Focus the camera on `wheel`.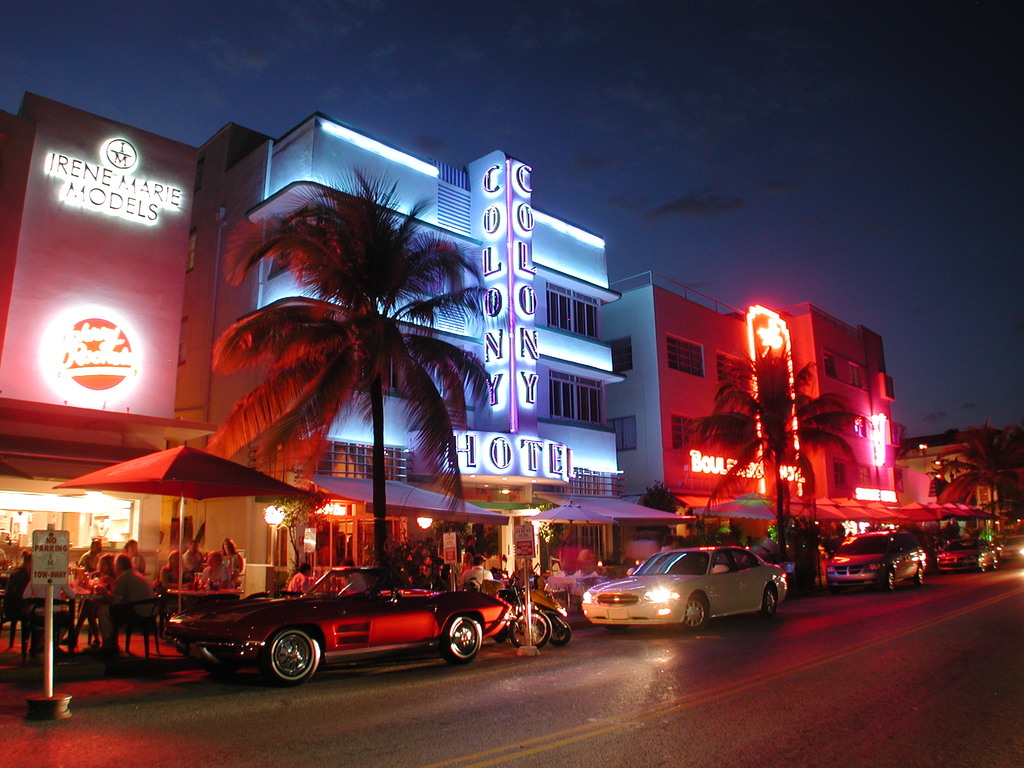
Focus region: box=[980, 557, 989, 572].
